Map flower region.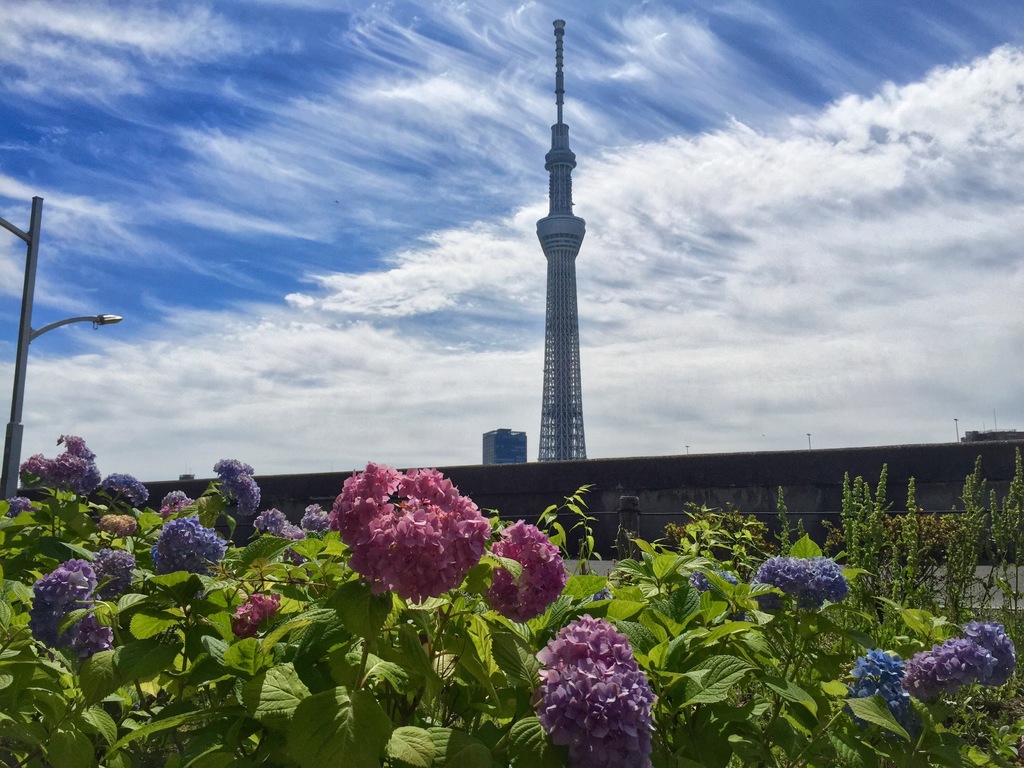
Mapped to locate(93, 471, 148, 508).
